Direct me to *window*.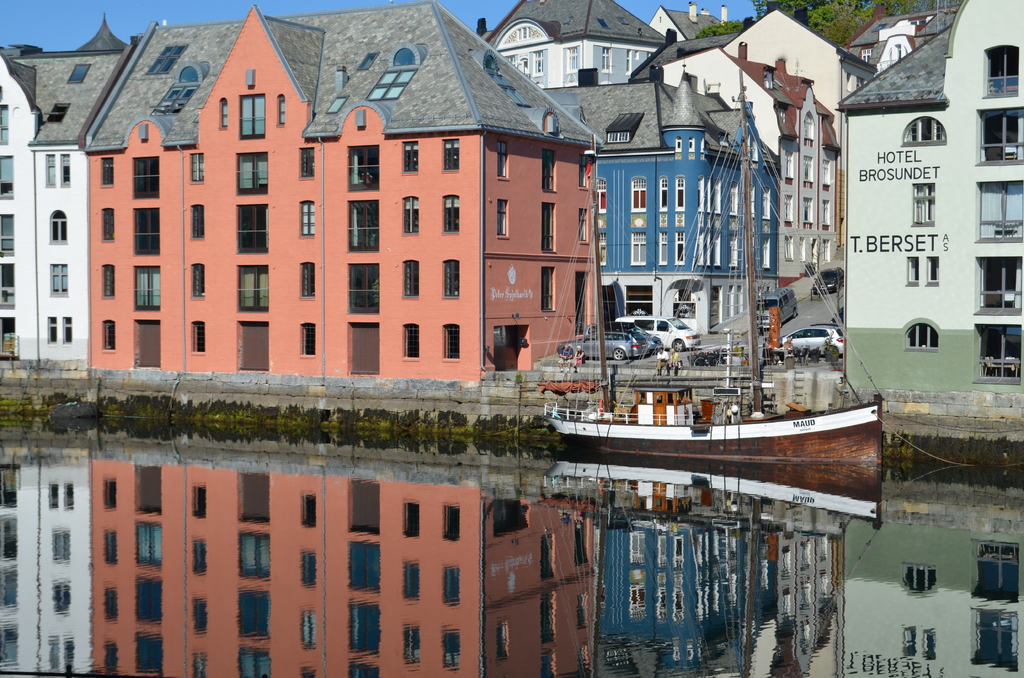
Direction: left=927, top=259, right=940, bottom=289.
